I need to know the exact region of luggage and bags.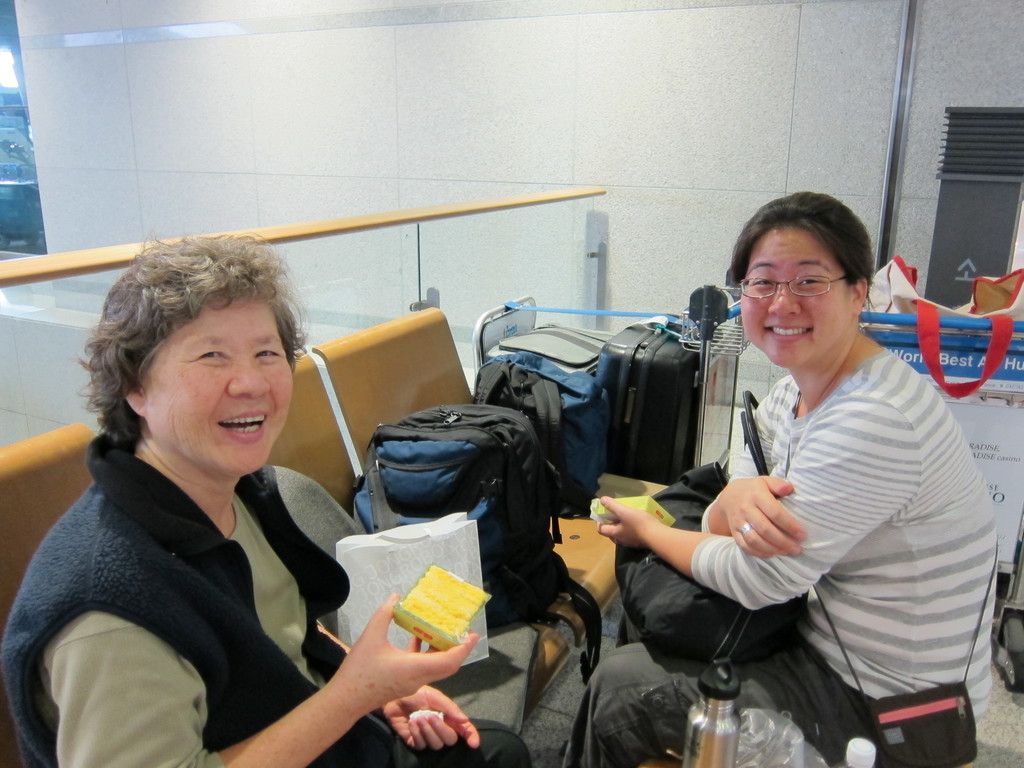
Region: l=598, t=468, r=886, b=767.
